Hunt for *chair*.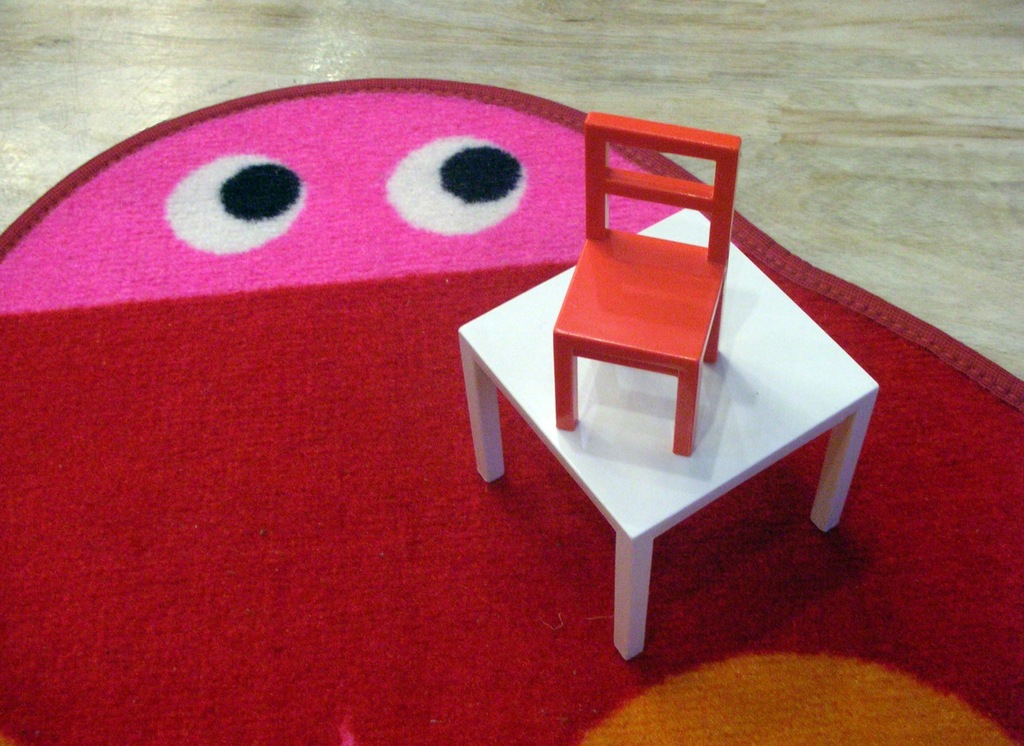
Hunted down at region(528, 74, 755, 493).
